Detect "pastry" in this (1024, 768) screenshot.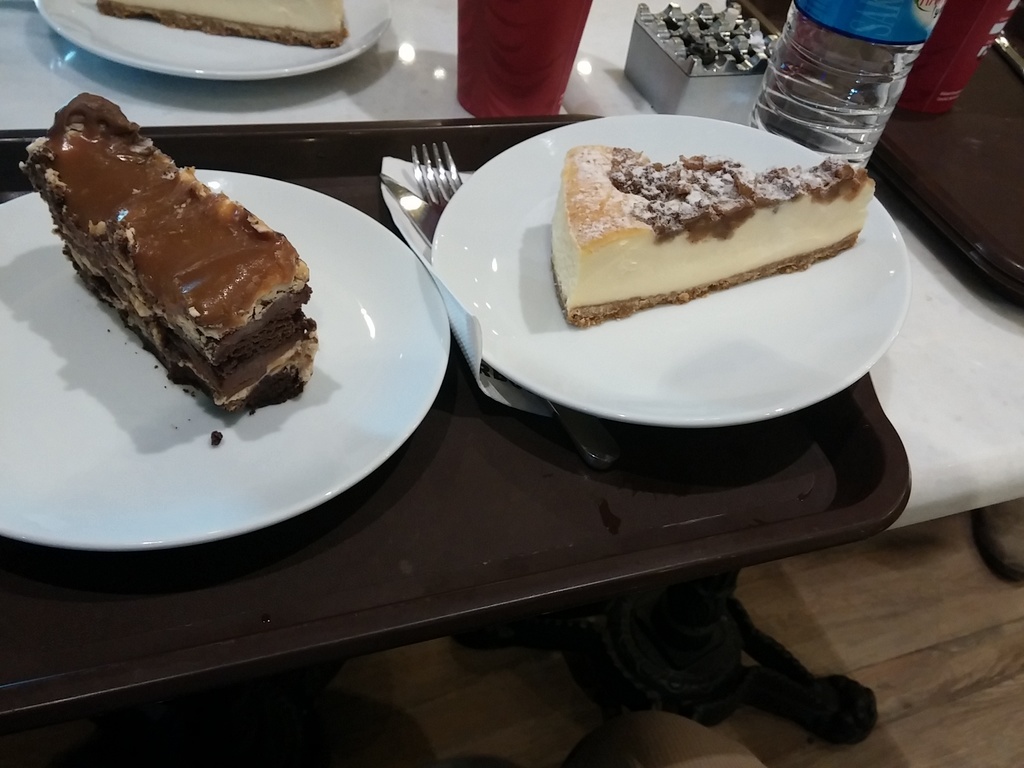
Detection: pyautogui.locateOnScreen(94, 0, 344, 48).
